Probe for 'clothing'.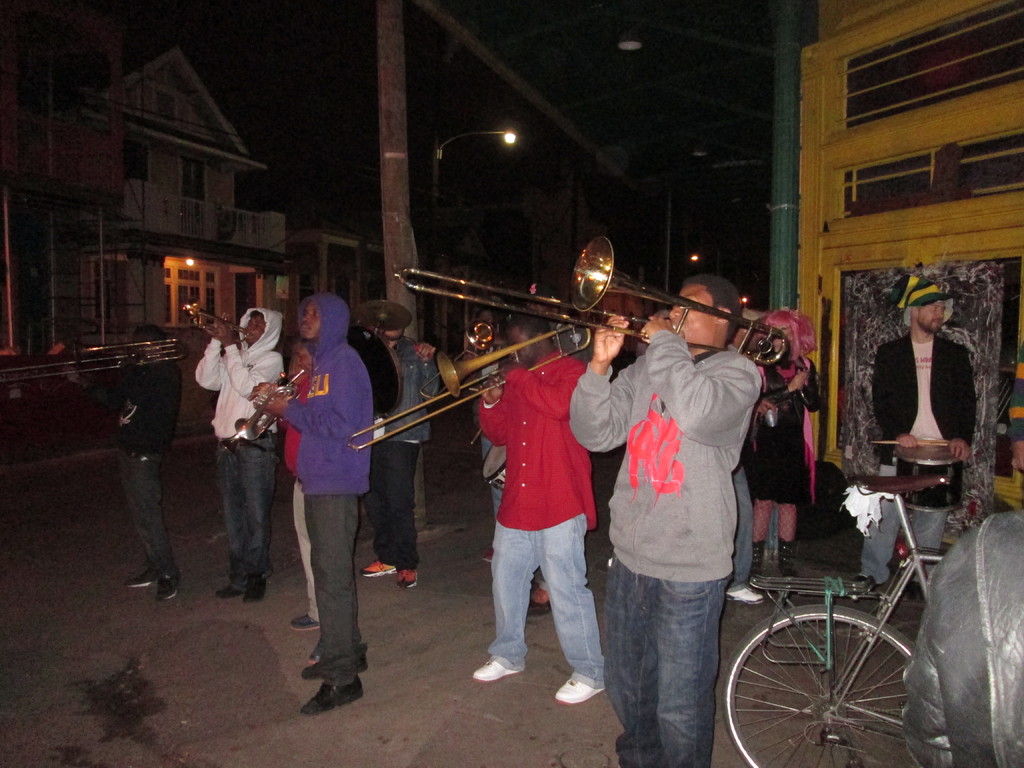
Probe result: 116,369,177,445.
